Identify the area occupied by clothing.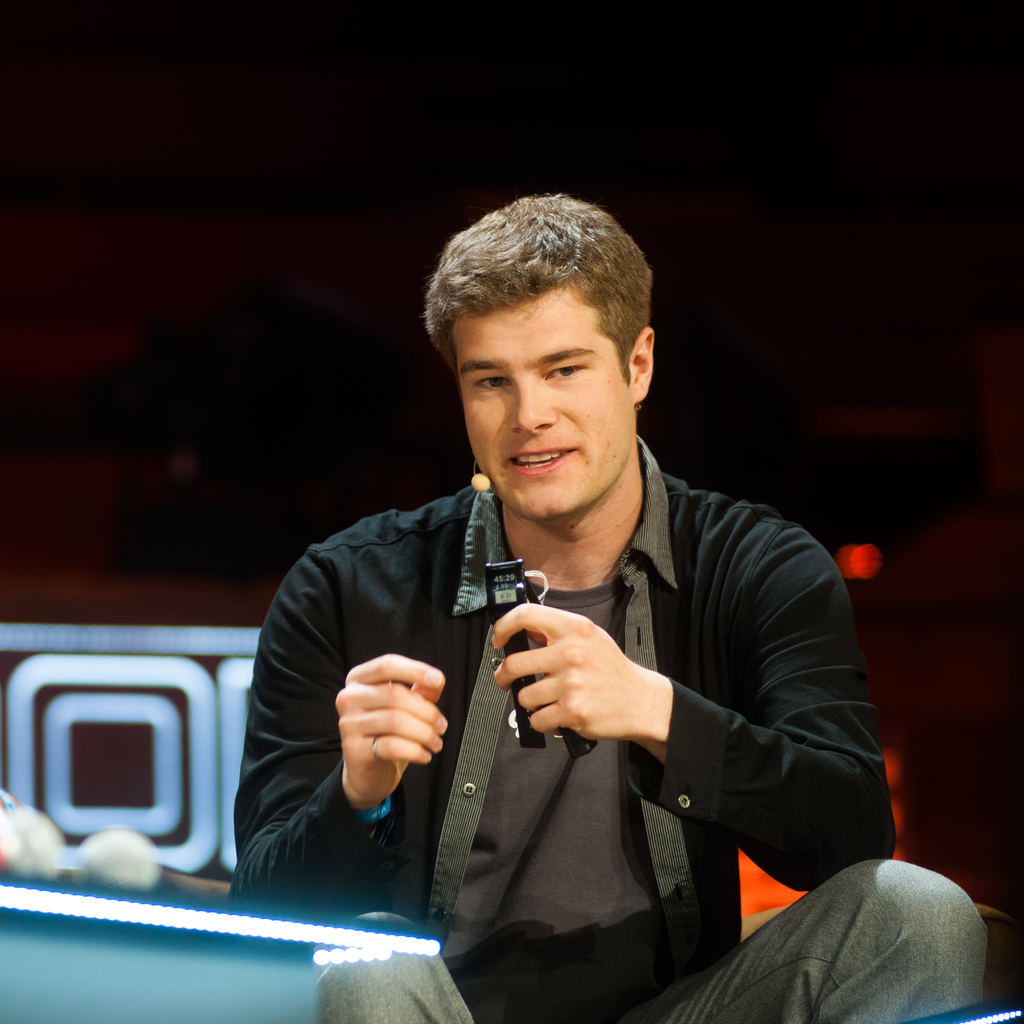
Area: [247,421,906,975].
